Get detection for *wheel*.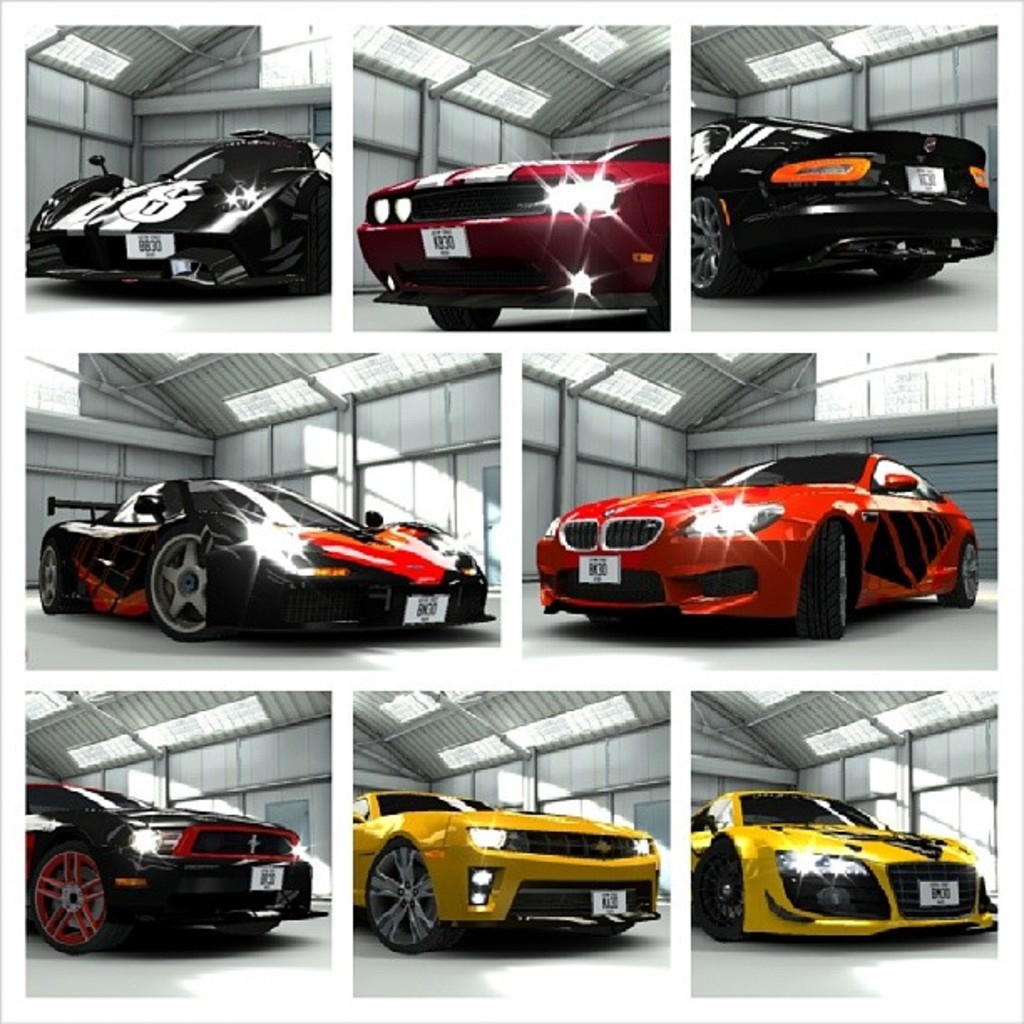
Detection: (x1=294, y1=182, x2=328, y2=293).
